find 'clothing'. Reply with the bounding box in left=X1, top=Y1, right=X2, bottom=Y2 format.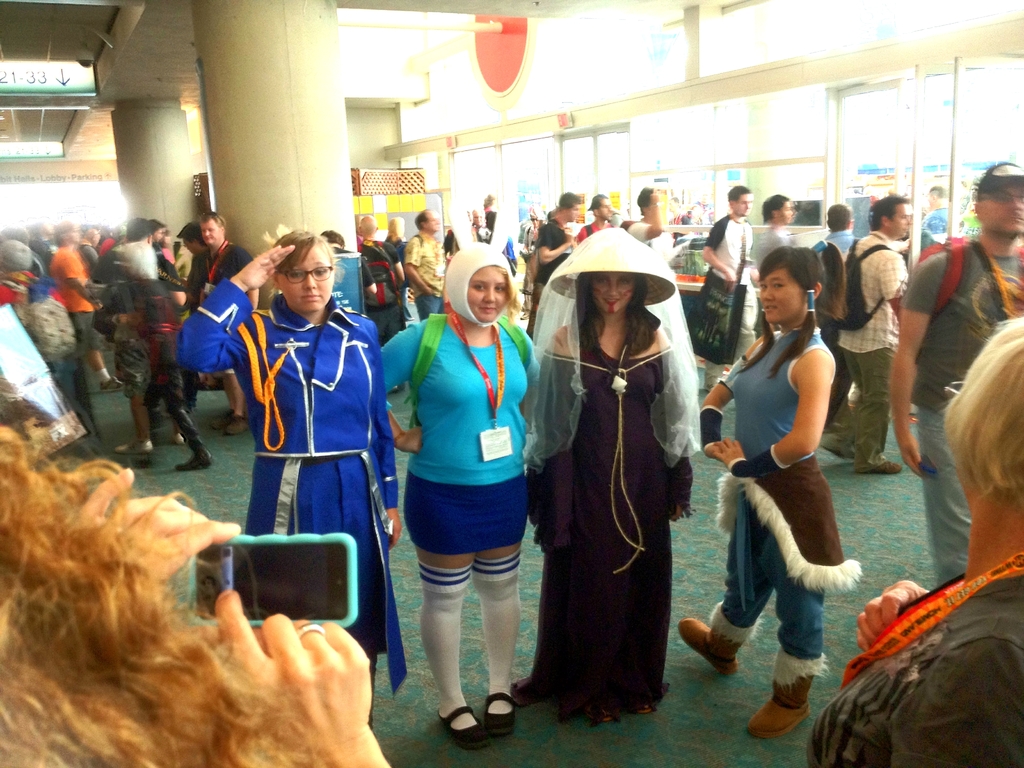
left=807, top=571, right=1023, bottom=767.
